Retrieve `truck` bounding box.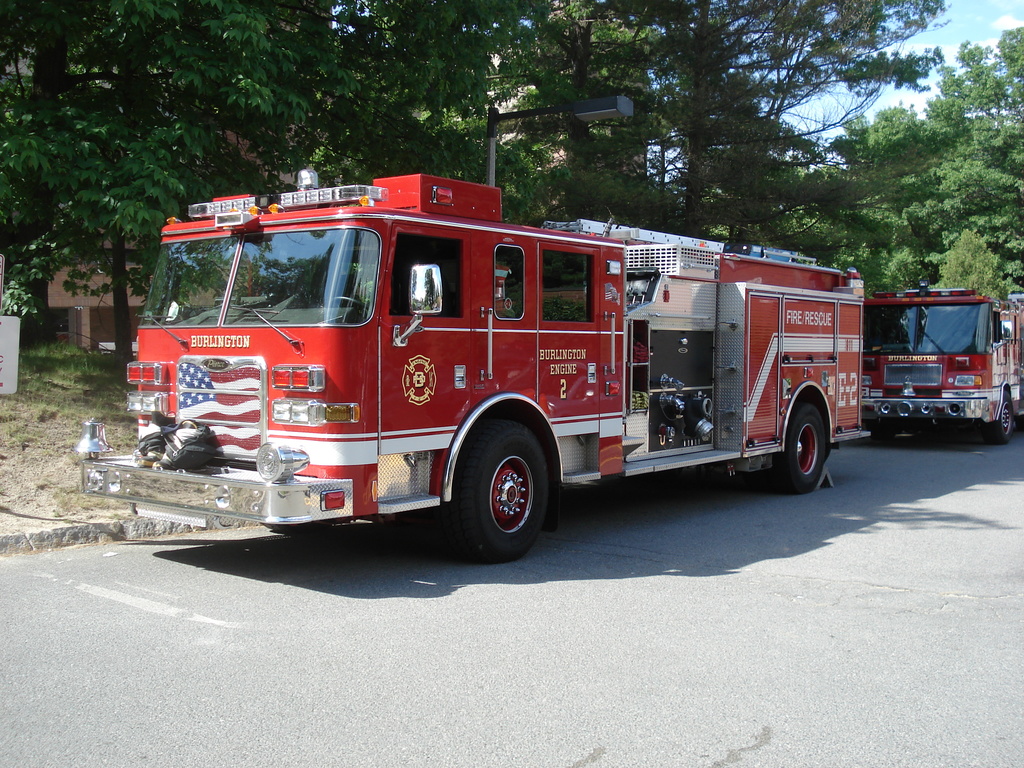
Bounding box: bbox=(145, 181, 852, 568).
